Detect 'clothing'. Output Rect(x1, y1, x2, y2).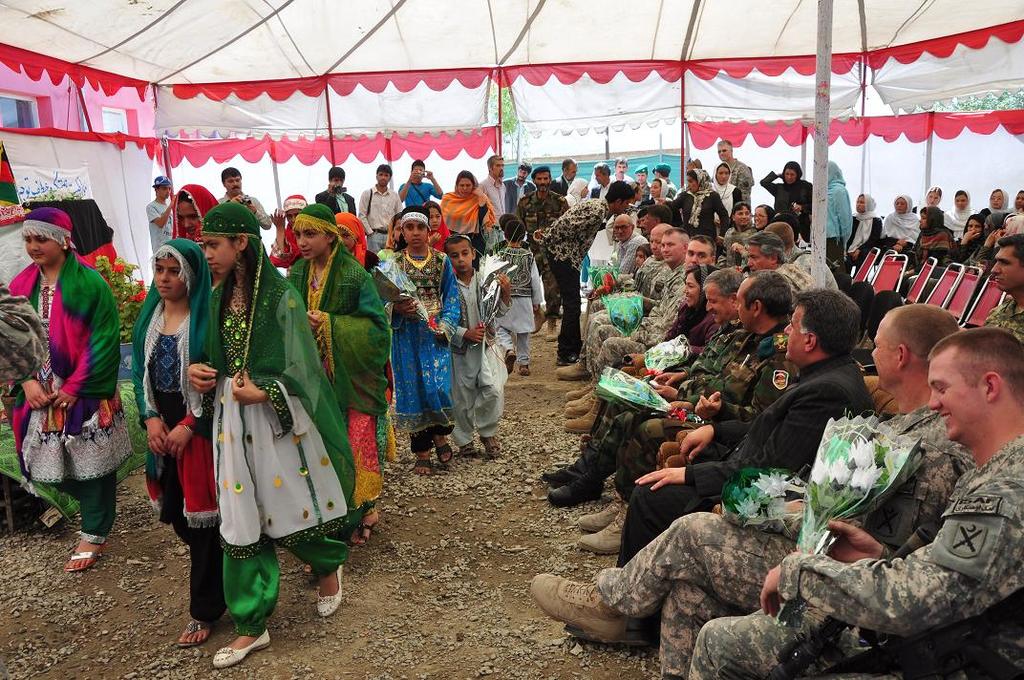
Rect(665, 186, 729, 234).
